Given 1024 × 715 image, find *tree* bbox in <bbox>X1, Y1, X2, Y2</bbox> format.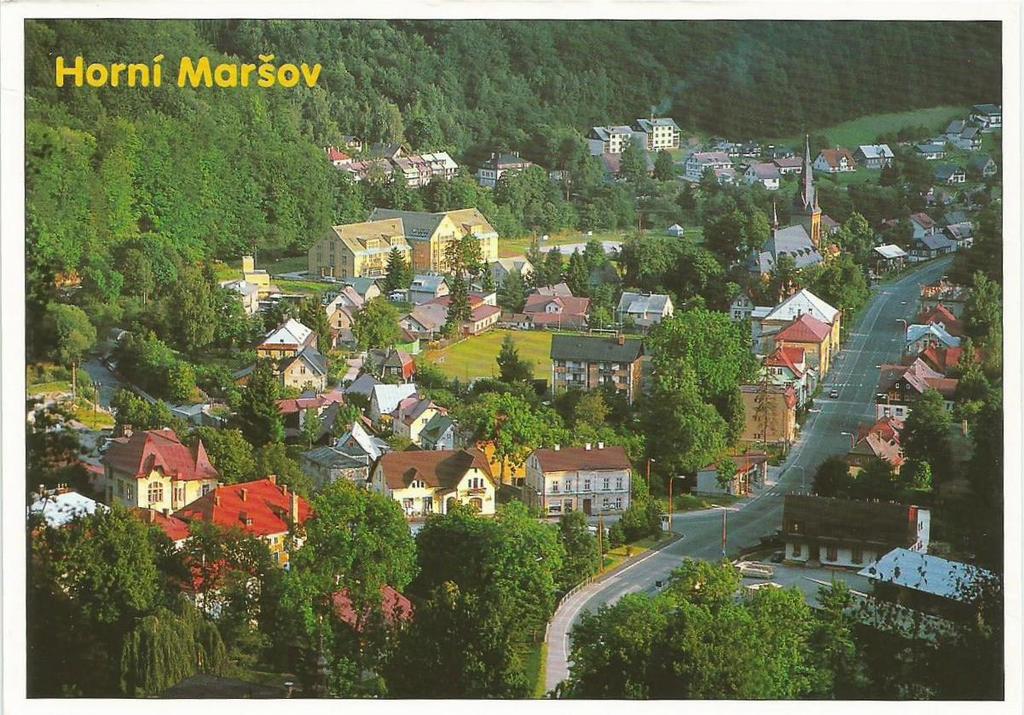
<bbox>414, 175, 477, 208</bbox>.
